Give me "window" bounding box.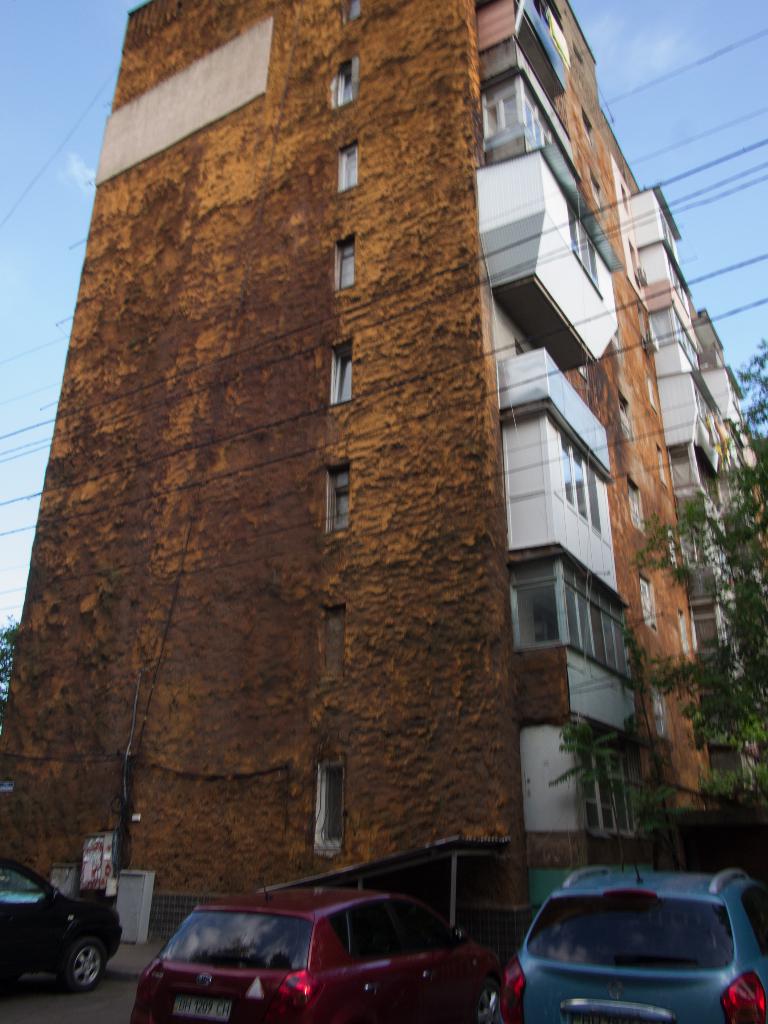
(571, 219, 602, 291).
